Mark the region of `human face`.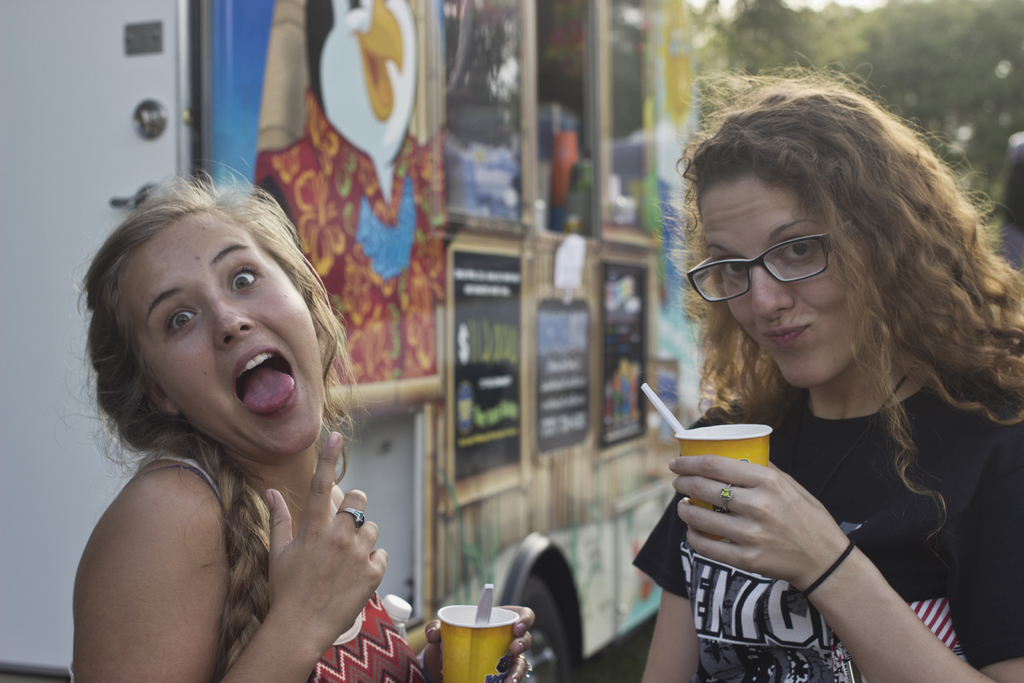
Region: x1=699 y1=168 x2=870 y2=387.
